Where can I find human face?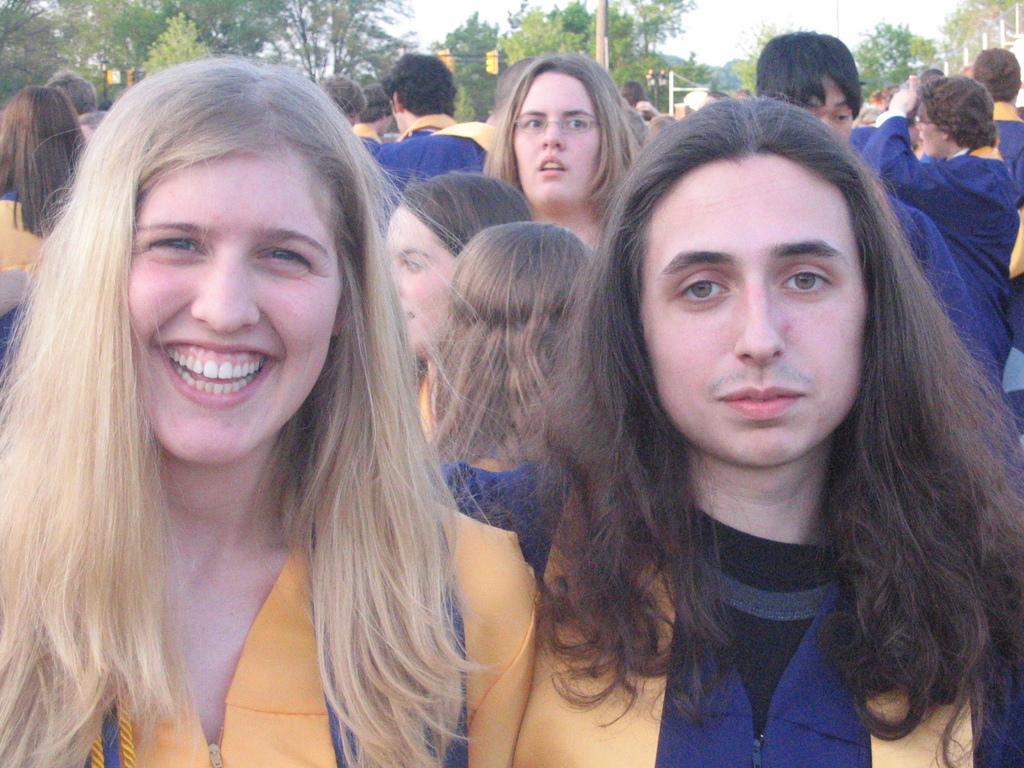
You can find it at (x1=387, y1=198, x2=452, y2=346).
